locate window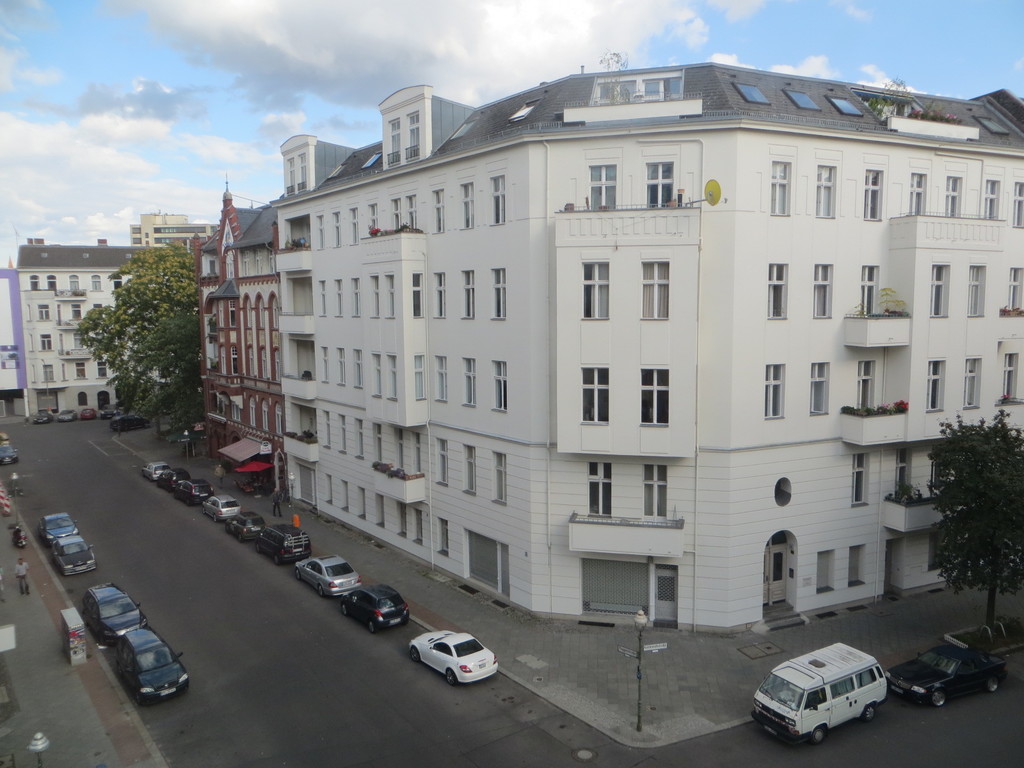
{"x1": 112, "y1": 273, "x2": 122, "y2": 289}
